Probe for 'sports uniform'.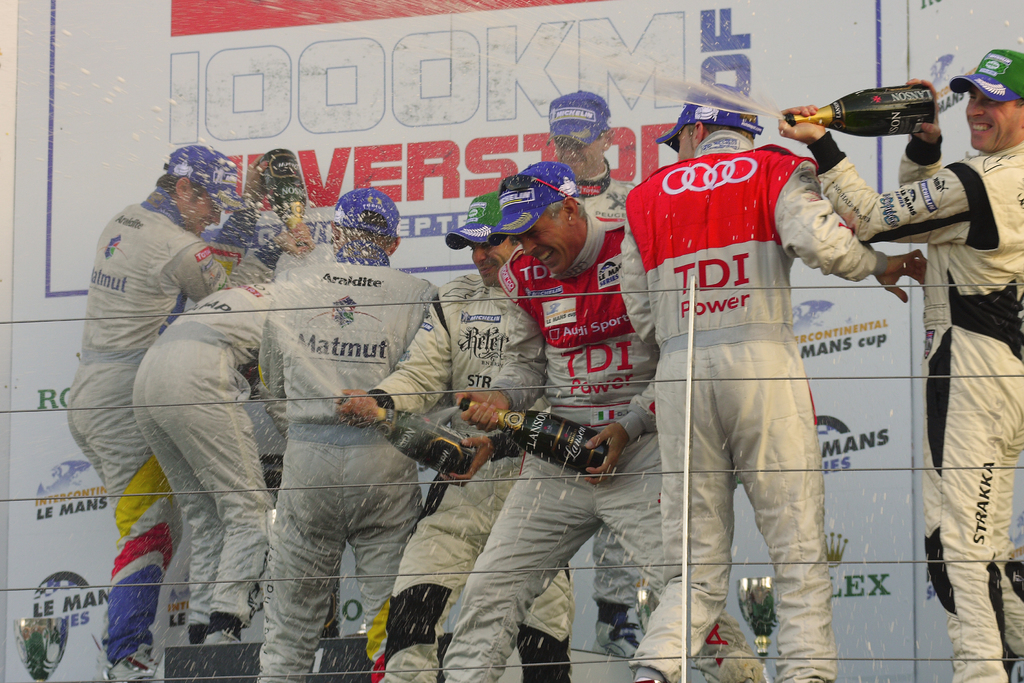
Probe result: 445, 158, 773, 682.
